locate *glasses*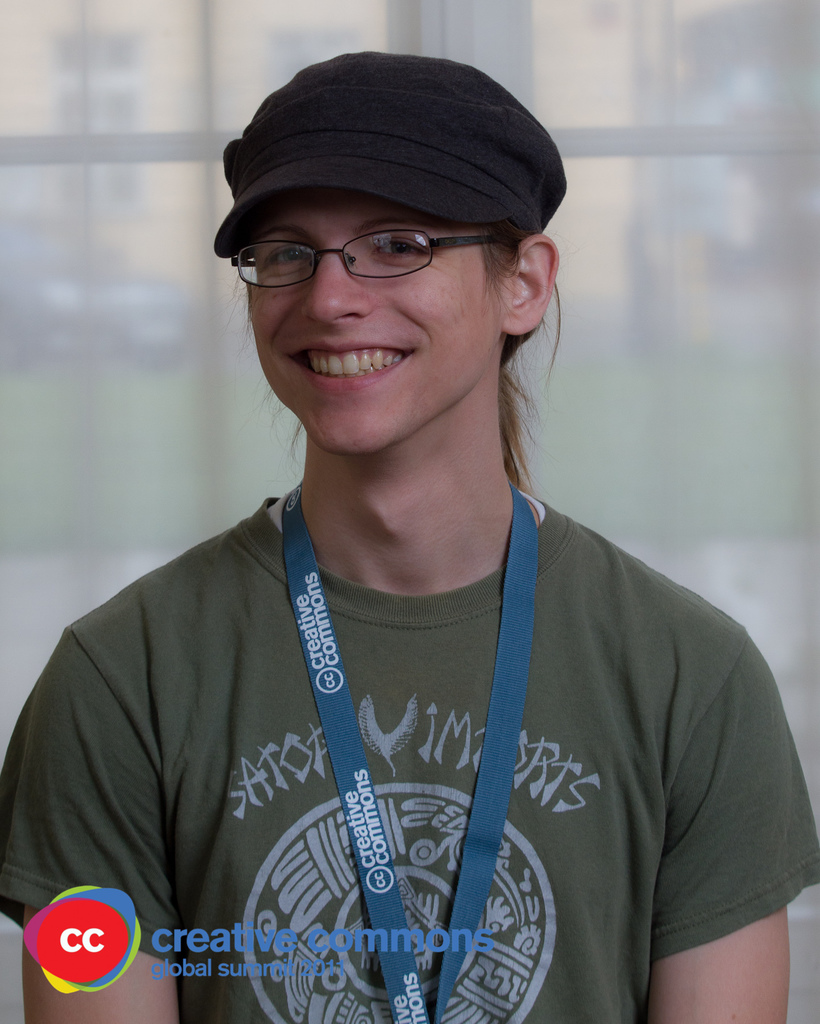
BBox(211, 203, 520, 289)
